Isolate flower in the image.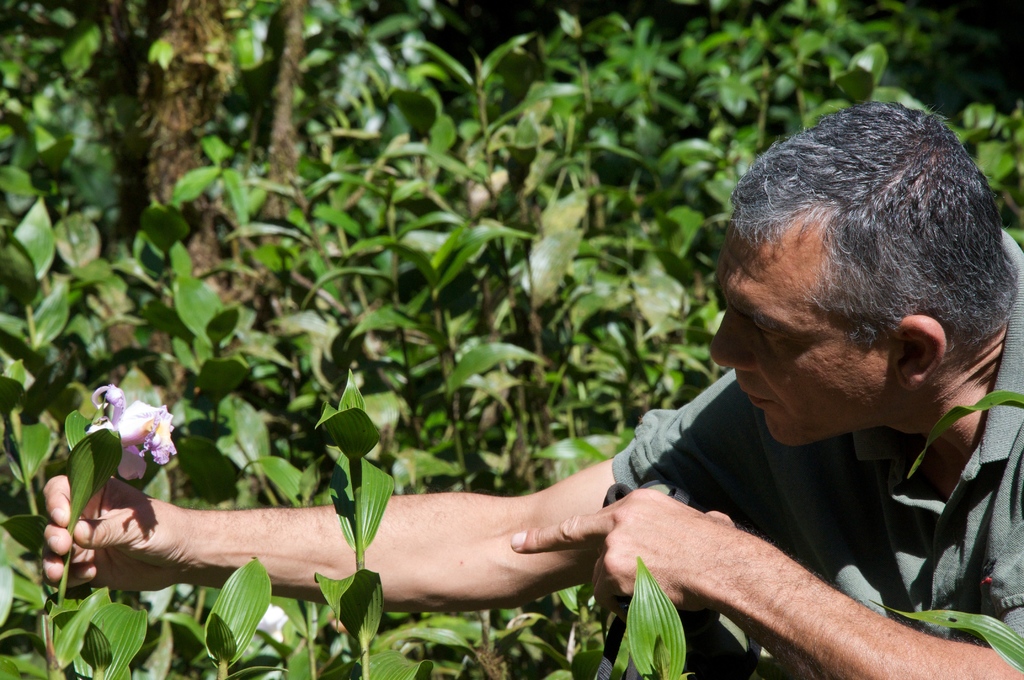
Isolated region: box=[84, 399, 175, 487].
